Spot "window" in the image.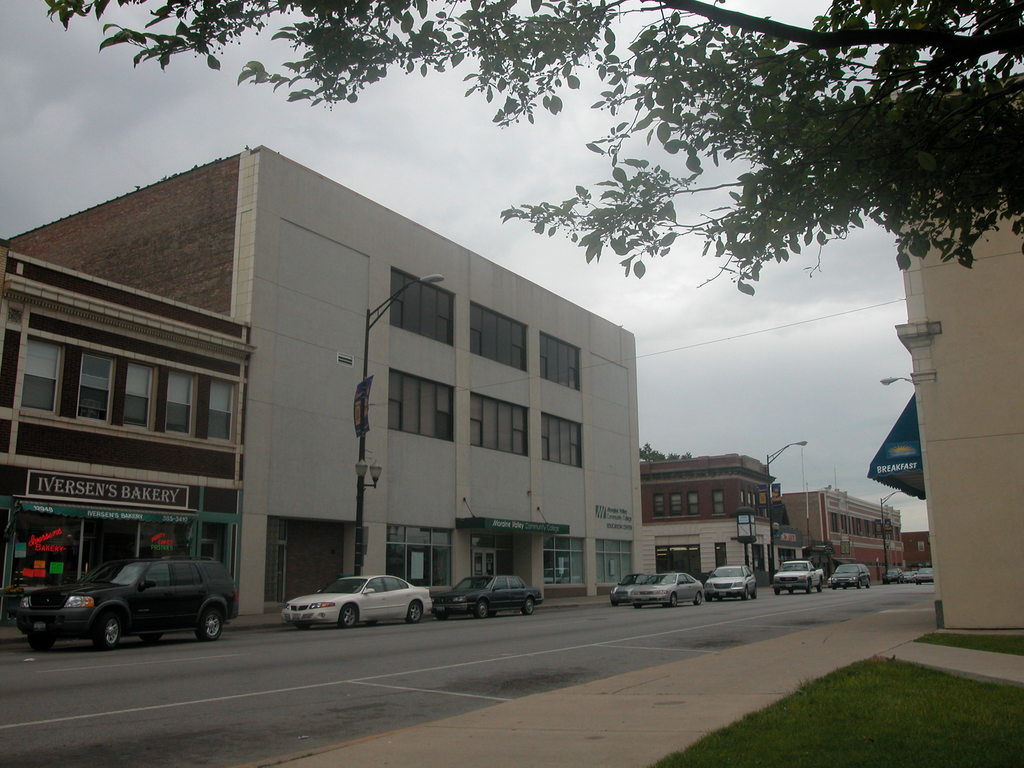
"window" found at [left=685, top=493, right=701, bottom=518].
